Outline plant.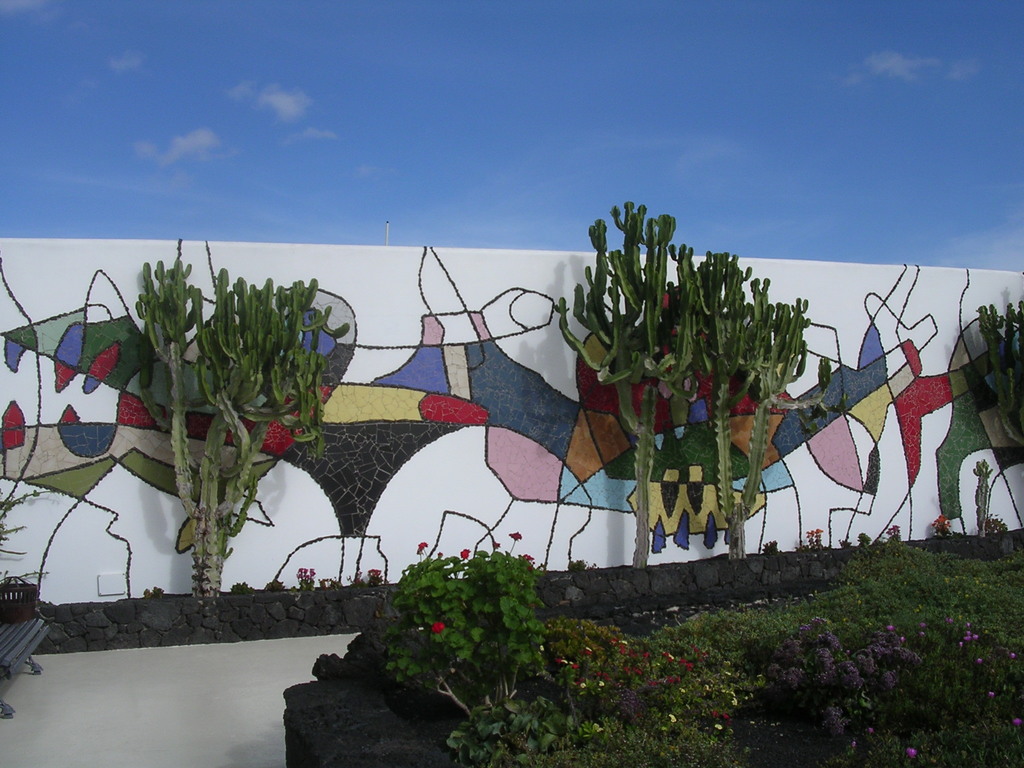
Outline: x1=878 y1=525 x2=906 y2=542.
